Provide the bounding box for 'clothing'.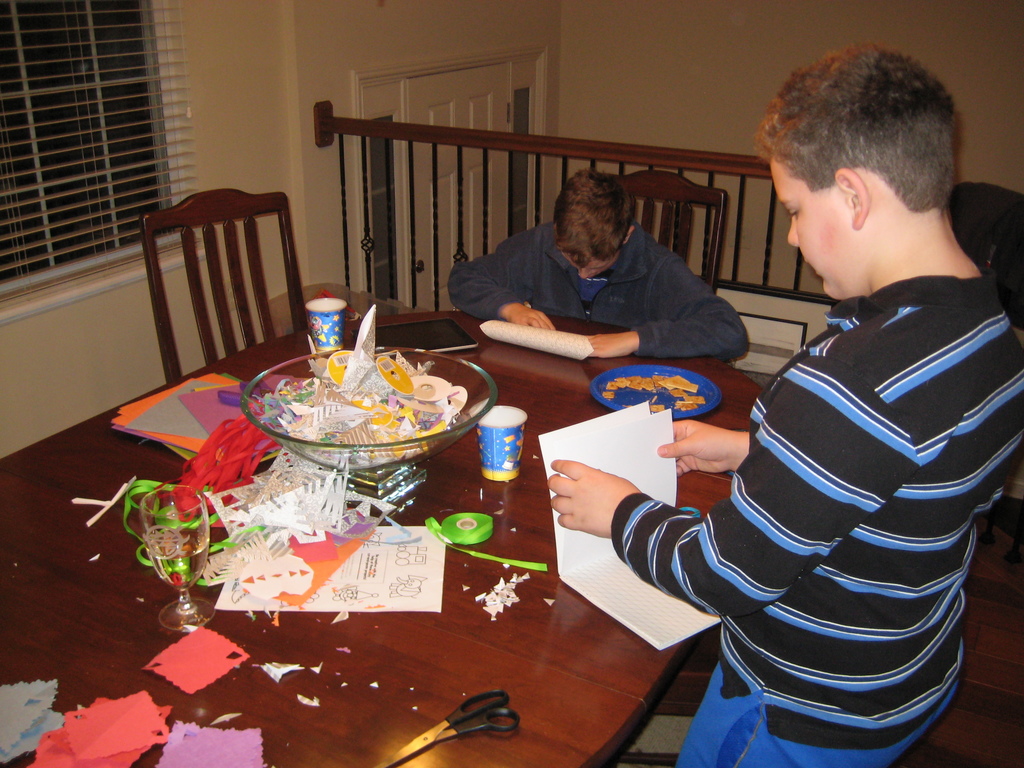
(678,657,954,767).
